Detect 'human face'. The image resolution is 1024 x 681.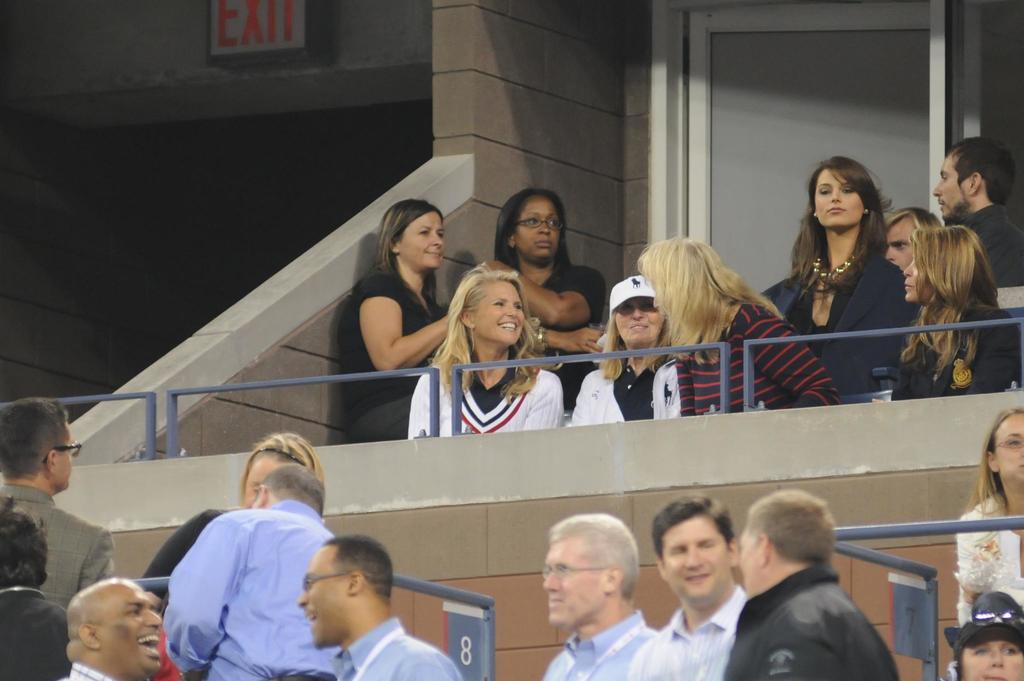
BBox(886, 217, 915, 268).
